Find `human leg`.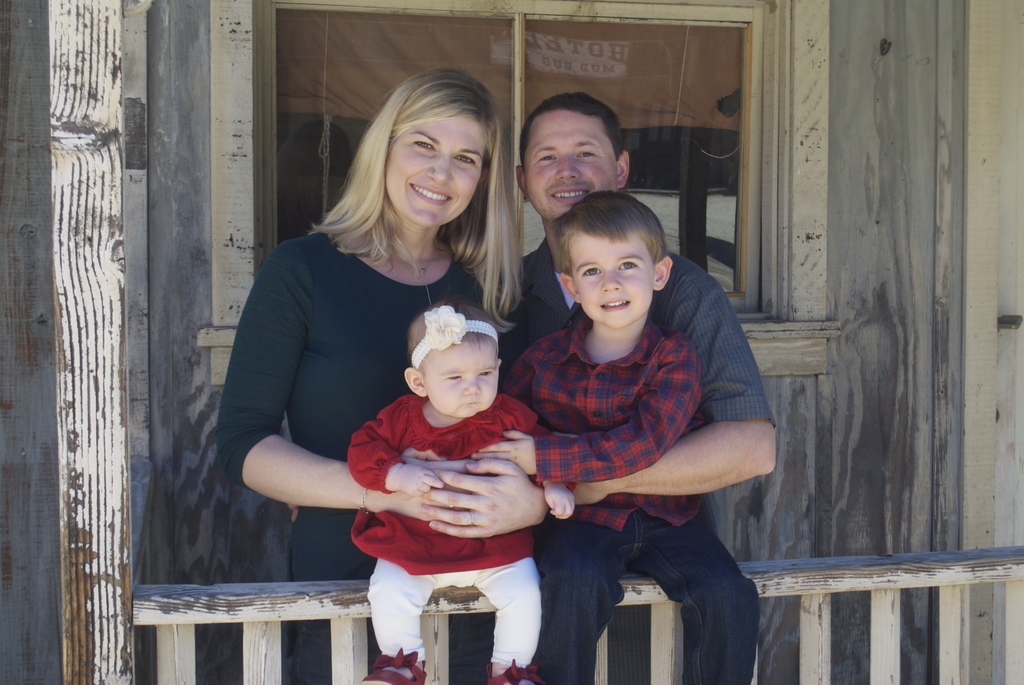
357:524:445:684.
